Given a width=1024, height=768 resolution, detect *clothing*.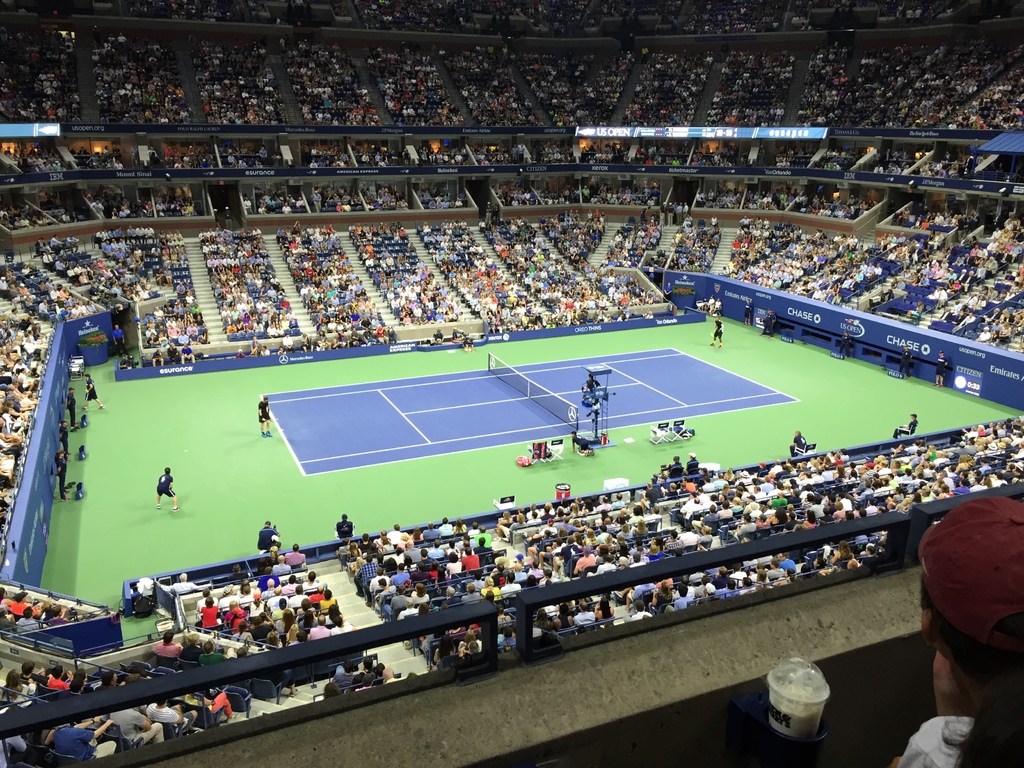
236:351:244:360.
